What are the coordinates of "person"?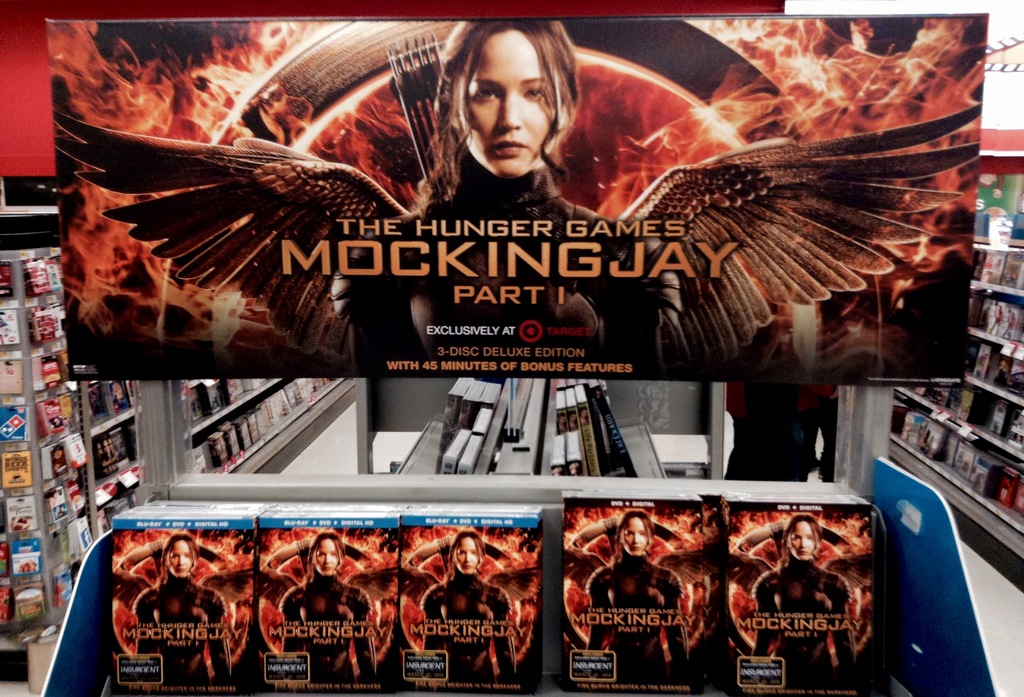
[left=284, top=537, right=376, bottom=693].
